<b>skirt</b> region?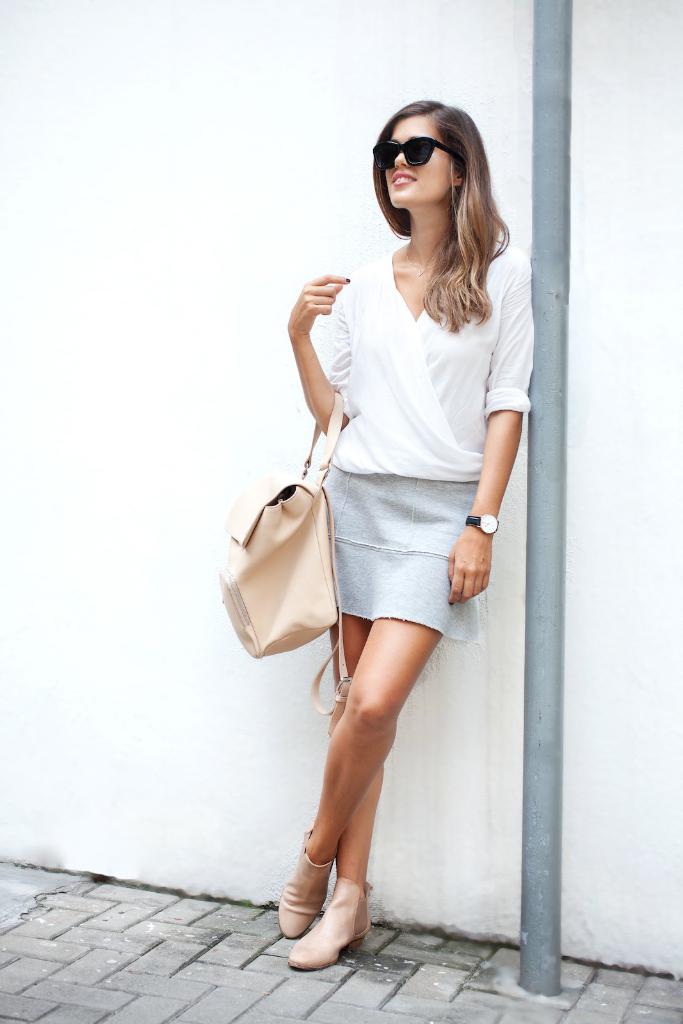
323/462/490/646
